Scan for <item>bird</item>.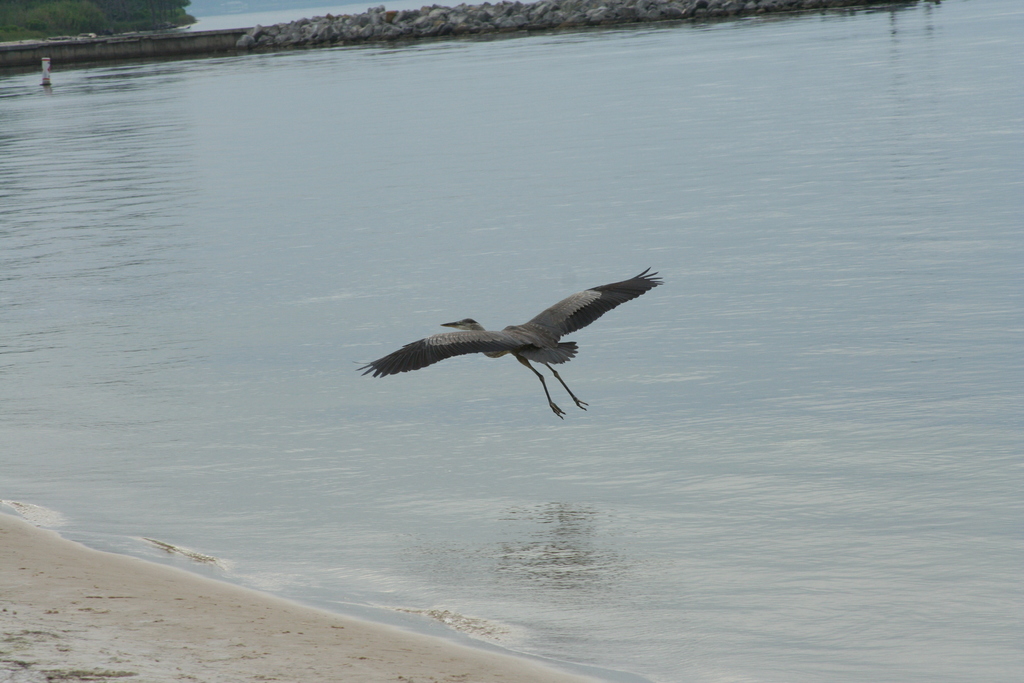
Scan result: <box>367,279,657,415</box>.
